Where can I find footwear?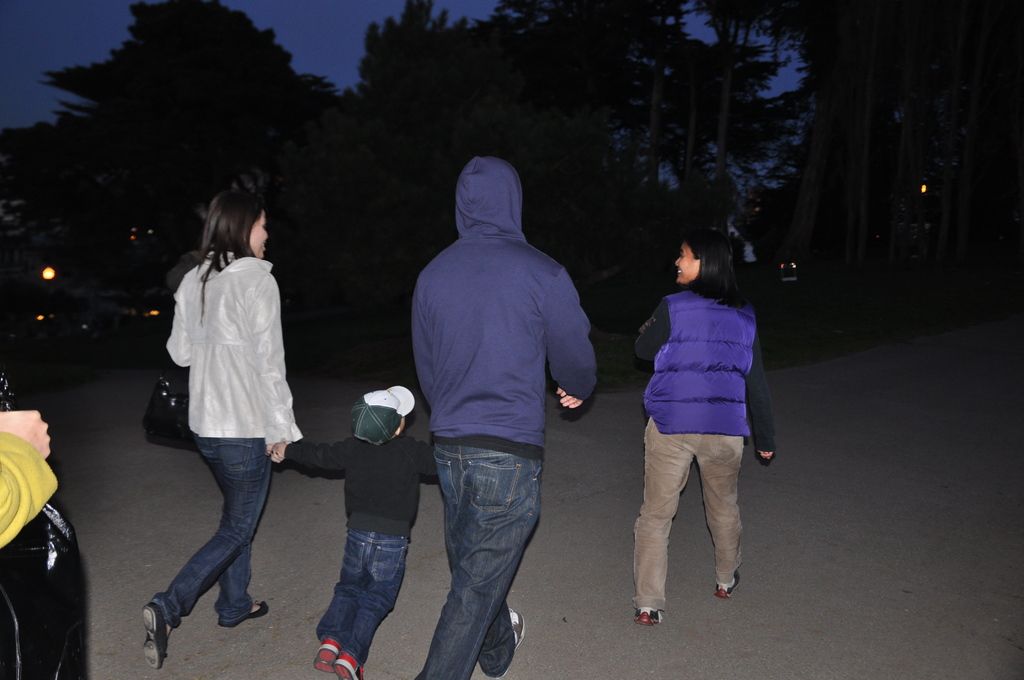
You can find it at 221,601,271,626.
